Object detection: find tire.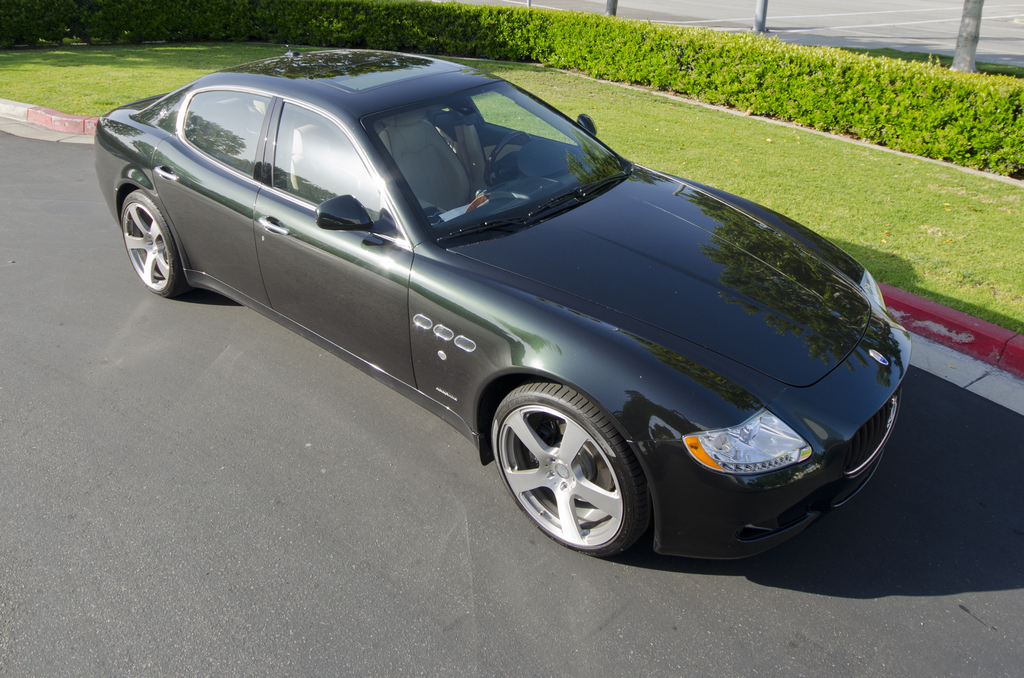
detection(118, 192, 182, 296).
